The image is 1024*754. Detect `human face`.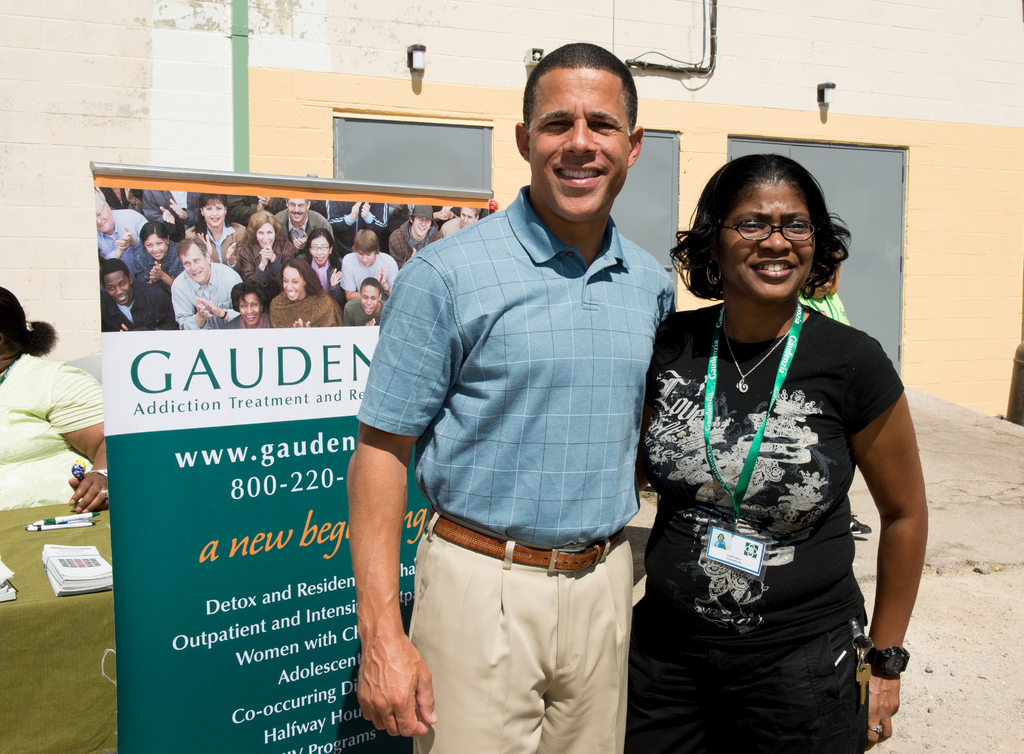
Detection: [left=144, top=228, right=168, bottom=259].
